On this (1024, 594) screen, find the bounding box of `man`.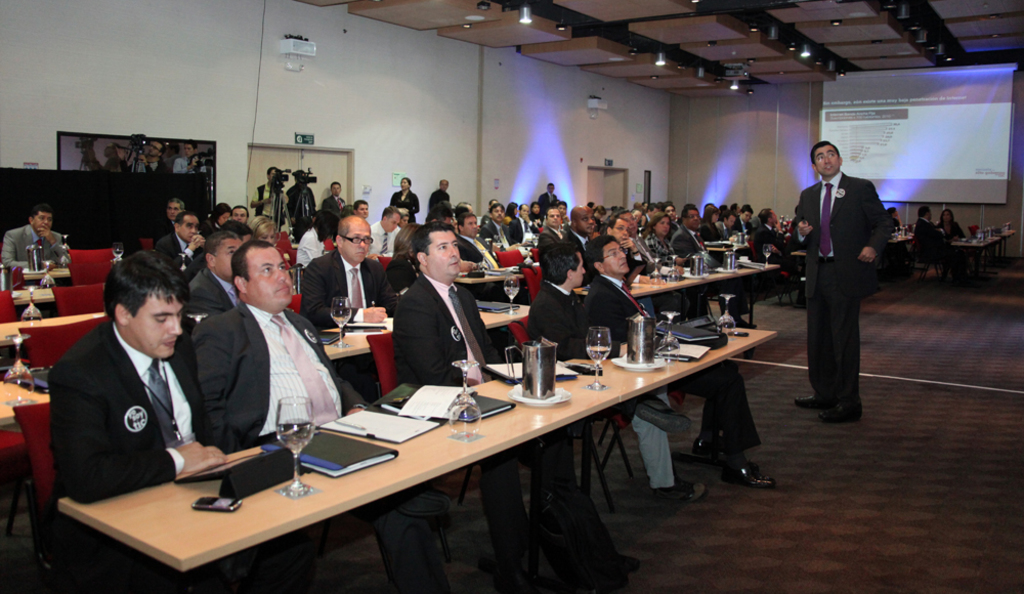
Bounding box: [left=506, top=198, right=518, bottom=209].
